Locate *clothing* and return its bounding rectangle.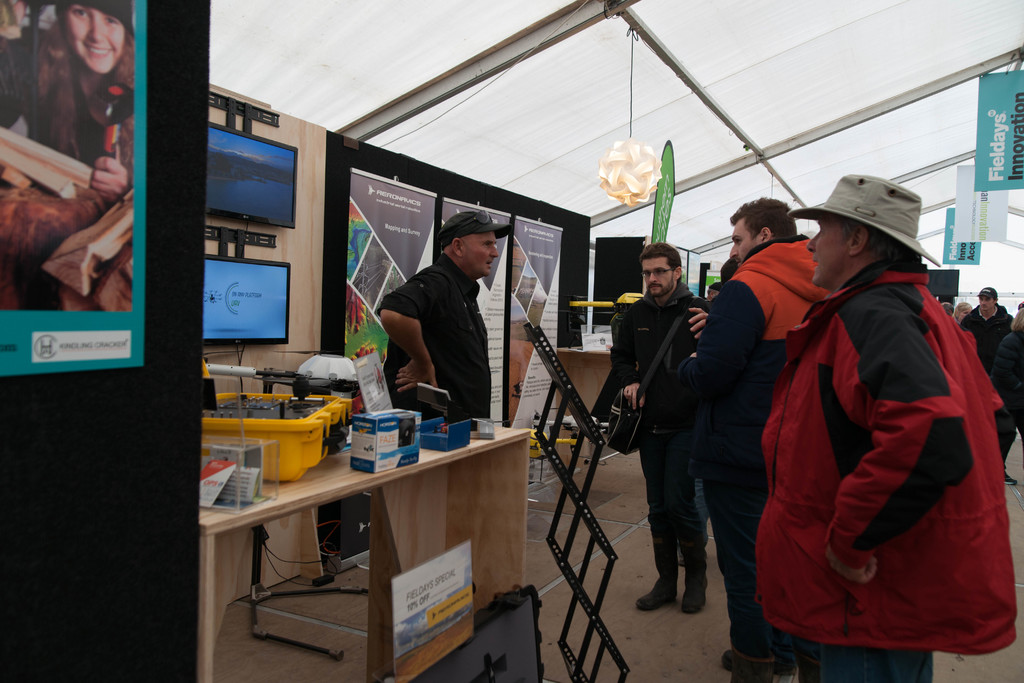
958:304:1023:441.
